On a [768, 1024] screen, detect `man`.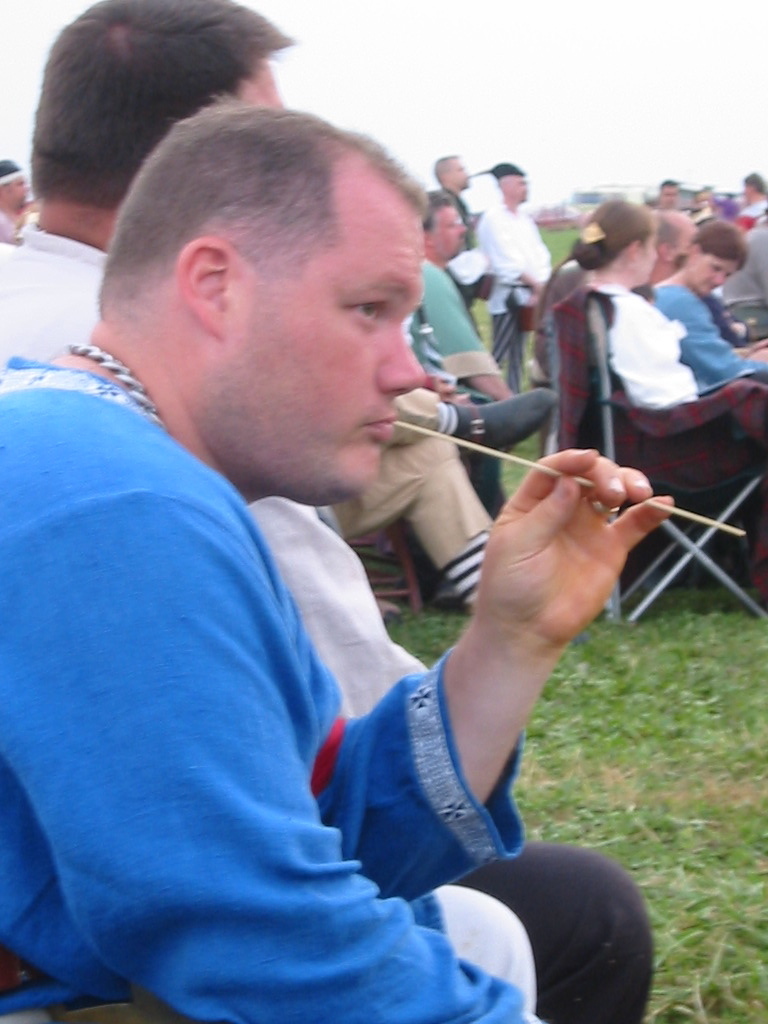
box(419, 196, 513, 400).
